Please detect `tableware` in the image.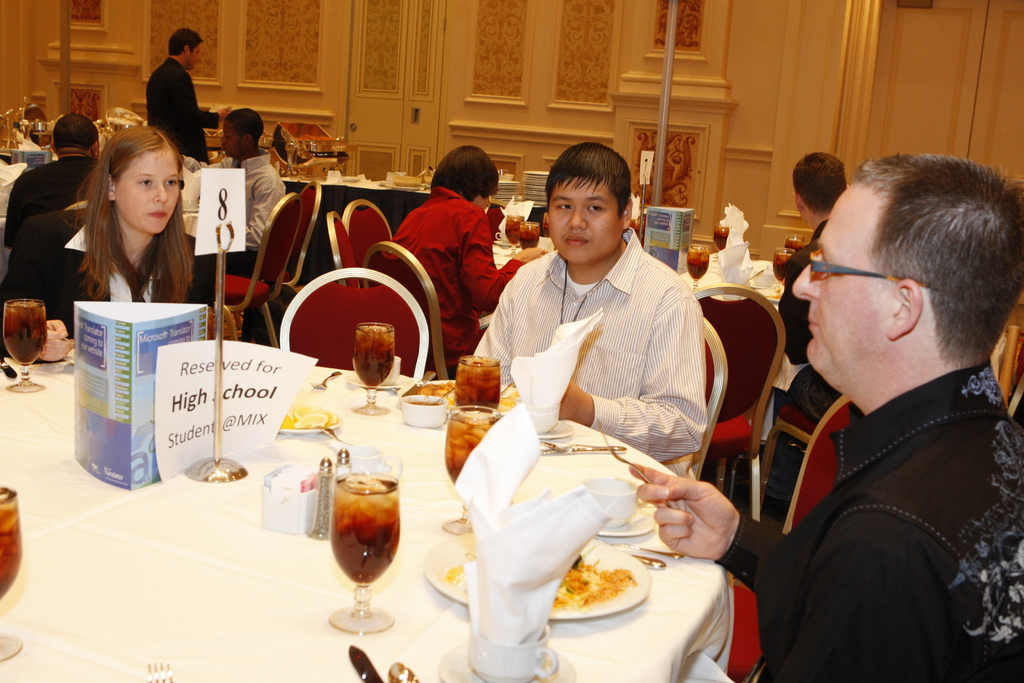
399 391 450 426.
